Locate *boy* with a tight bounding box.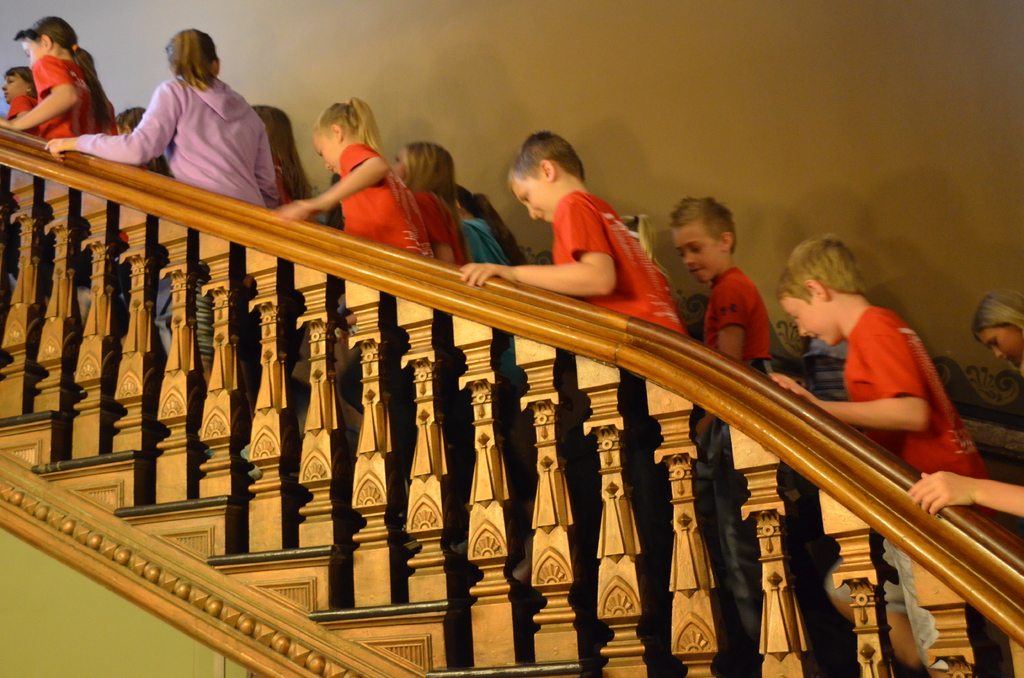
left=668, top=197, right=789, bottom=656.
